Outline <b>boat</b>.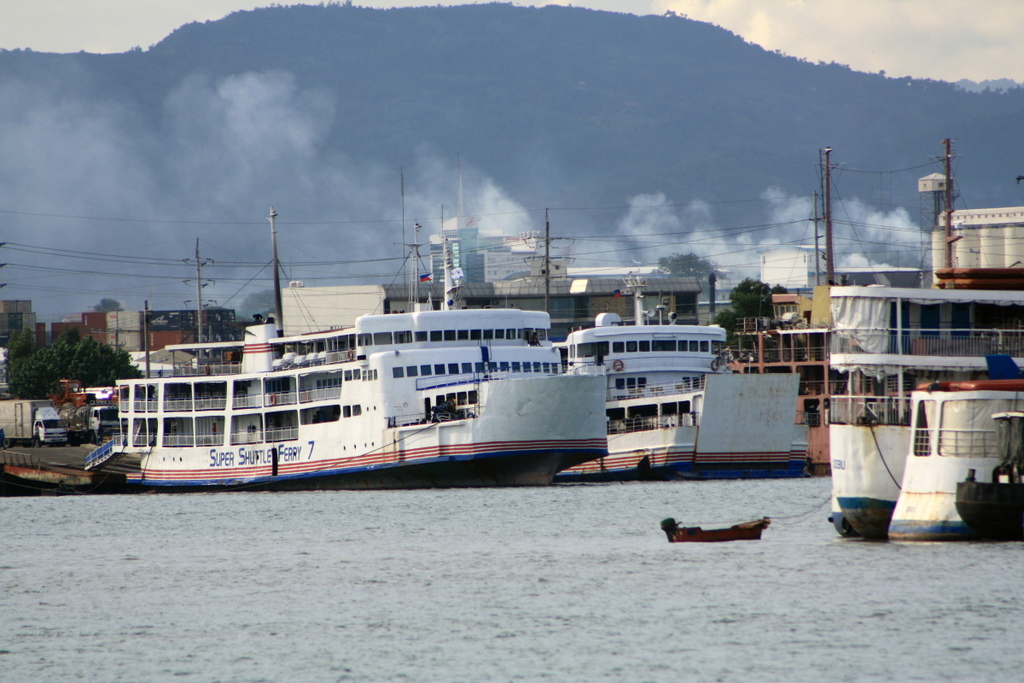
Outline: {"left": 828, "top": 289, "right": 1023, "bottom": 537}.
